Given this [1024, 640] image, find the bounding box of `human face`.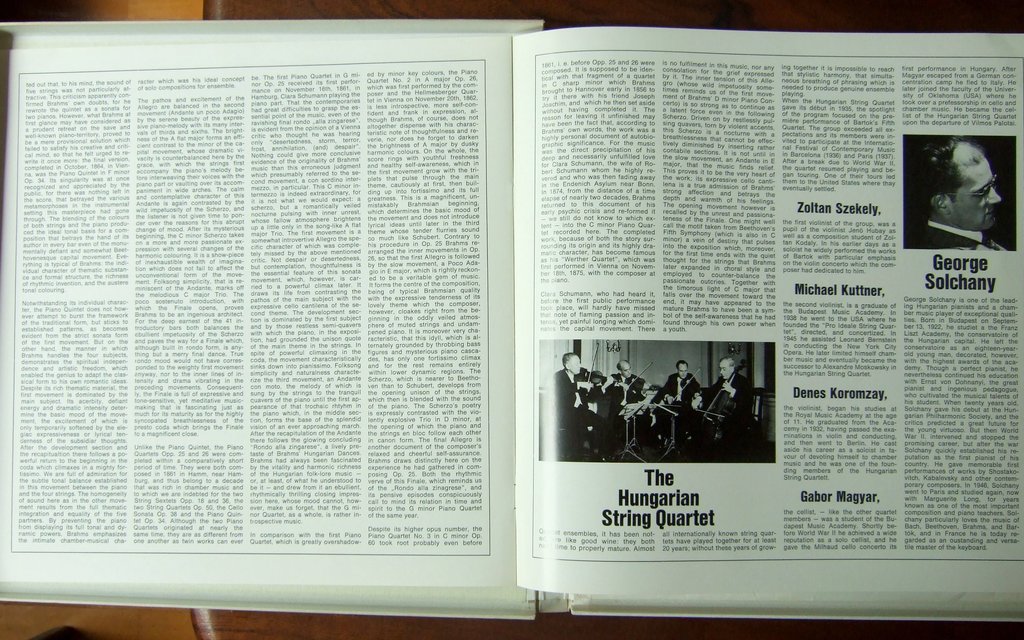
rect(623, 362, 631, 377).
